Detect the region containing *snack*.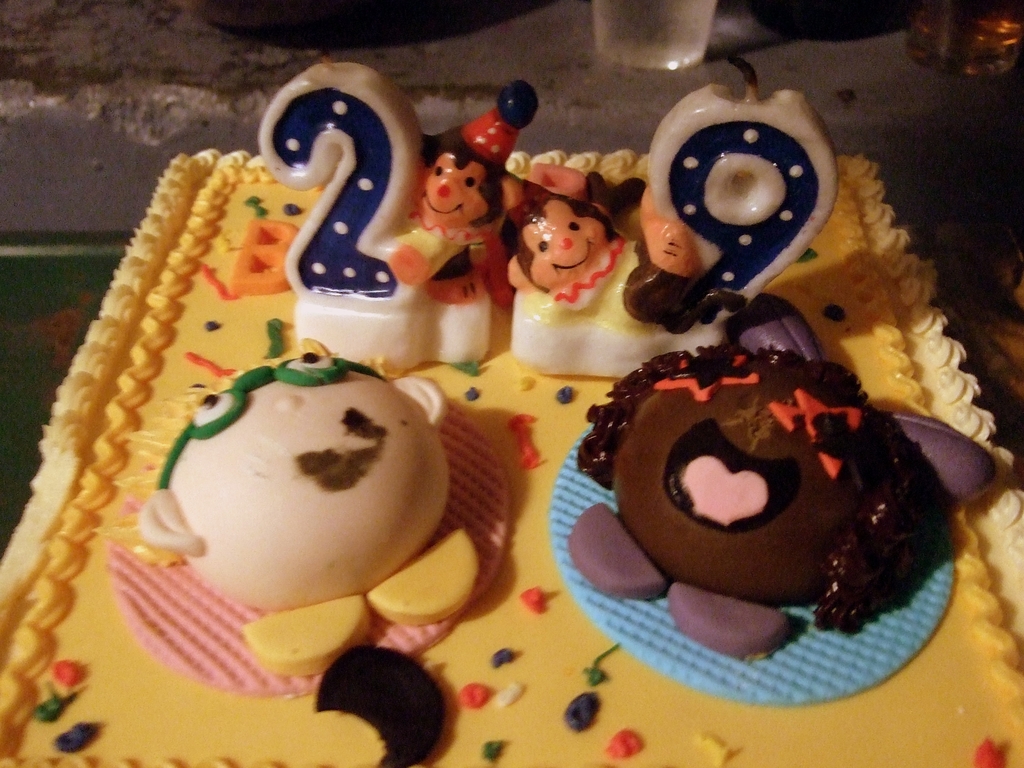
detection(132, 339, 513, 695).
